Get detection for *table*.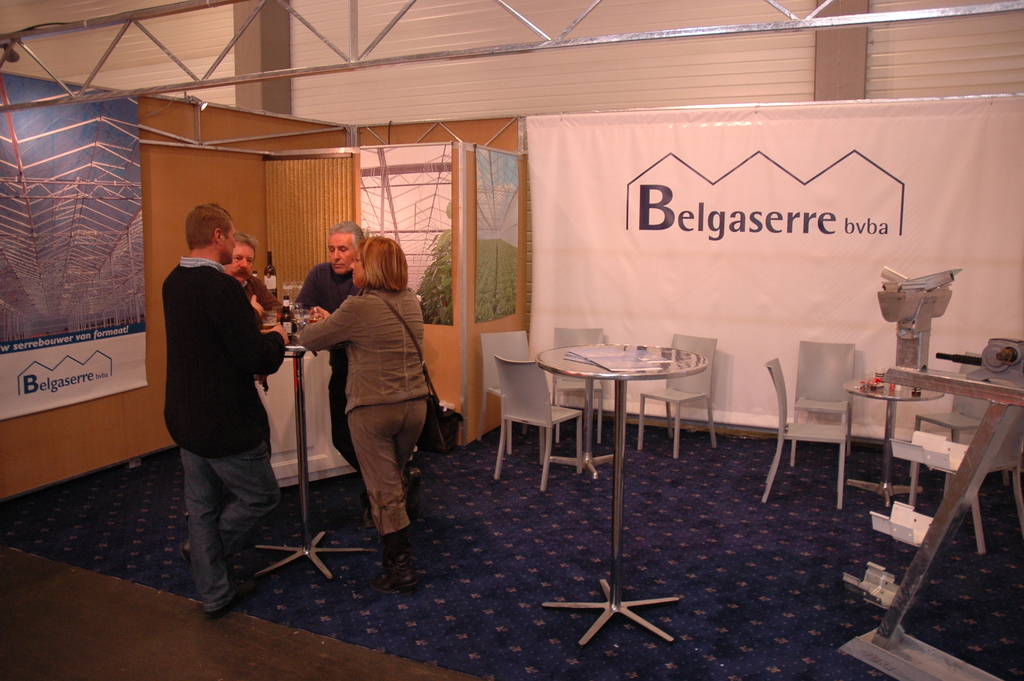
Detection: bbox=(844, 379, 947, 509).
